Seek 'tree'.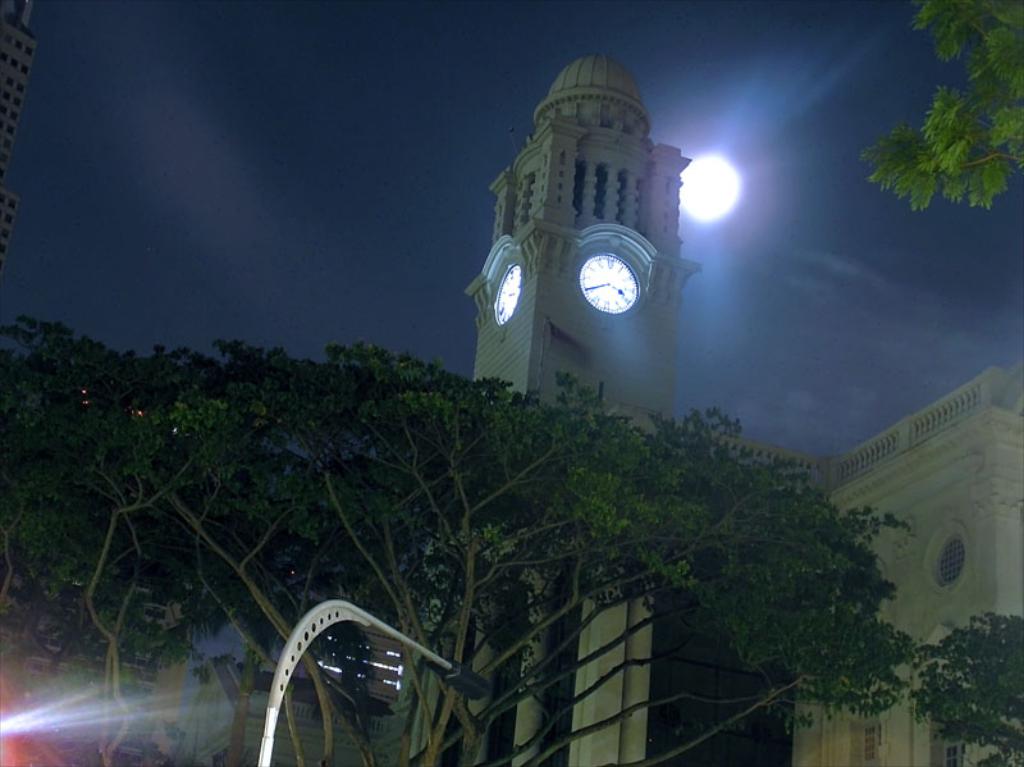
box=[909, 598, 1023, 766].
